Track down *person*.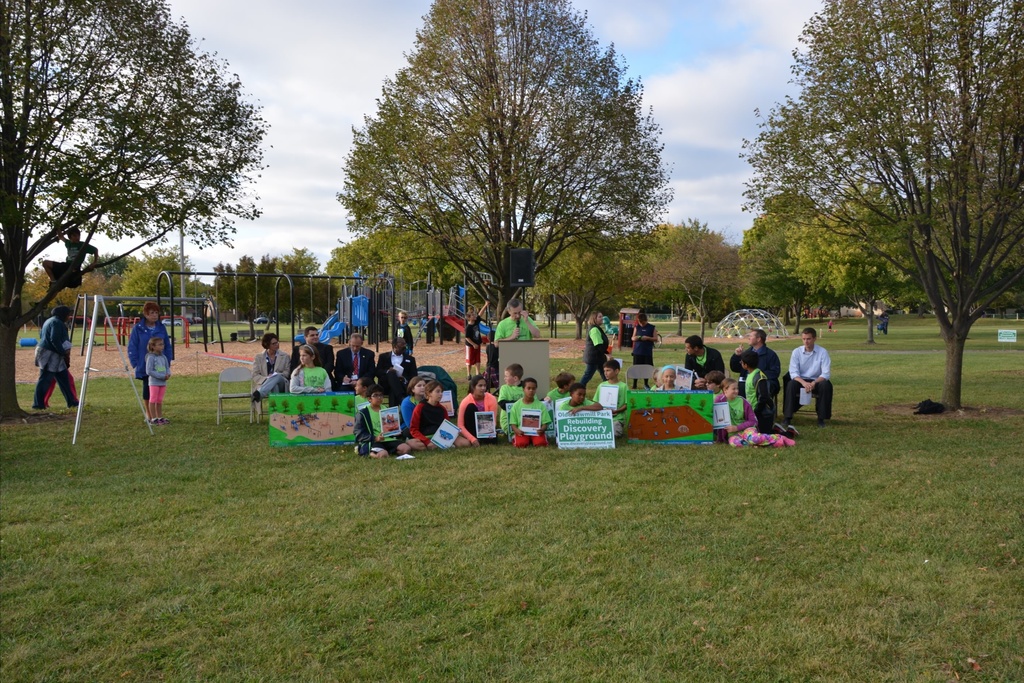
Tracked to (376,336,428,395).
